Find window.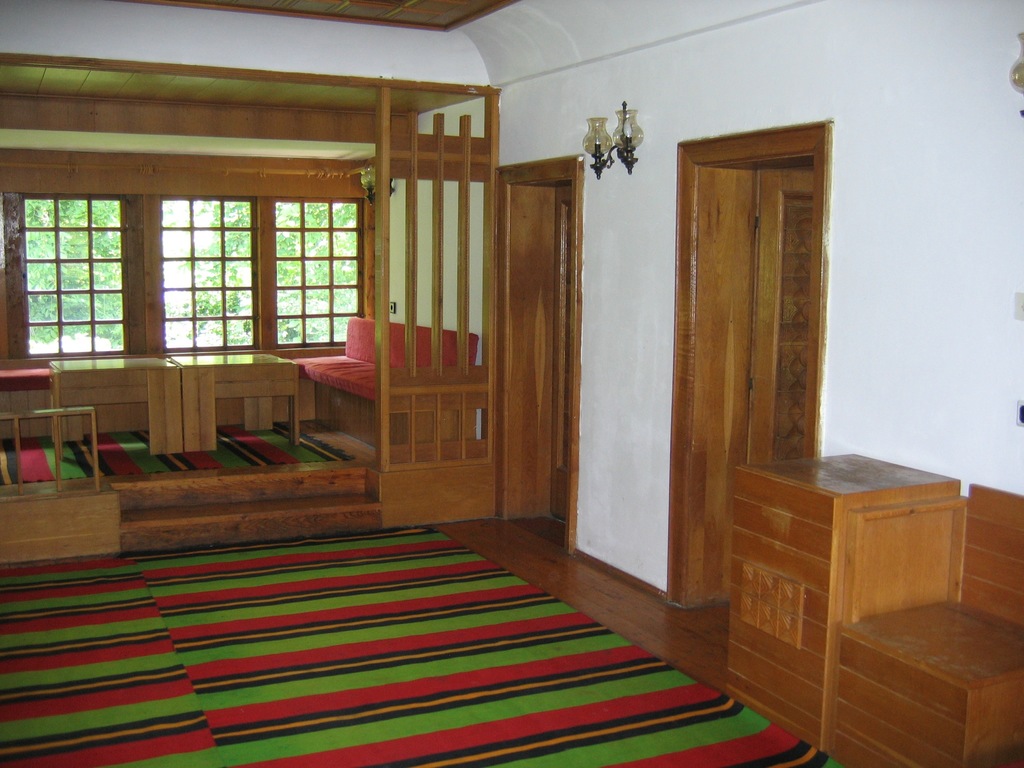
pyautogui.locateOnScreen(64, 108, 400, 361).
